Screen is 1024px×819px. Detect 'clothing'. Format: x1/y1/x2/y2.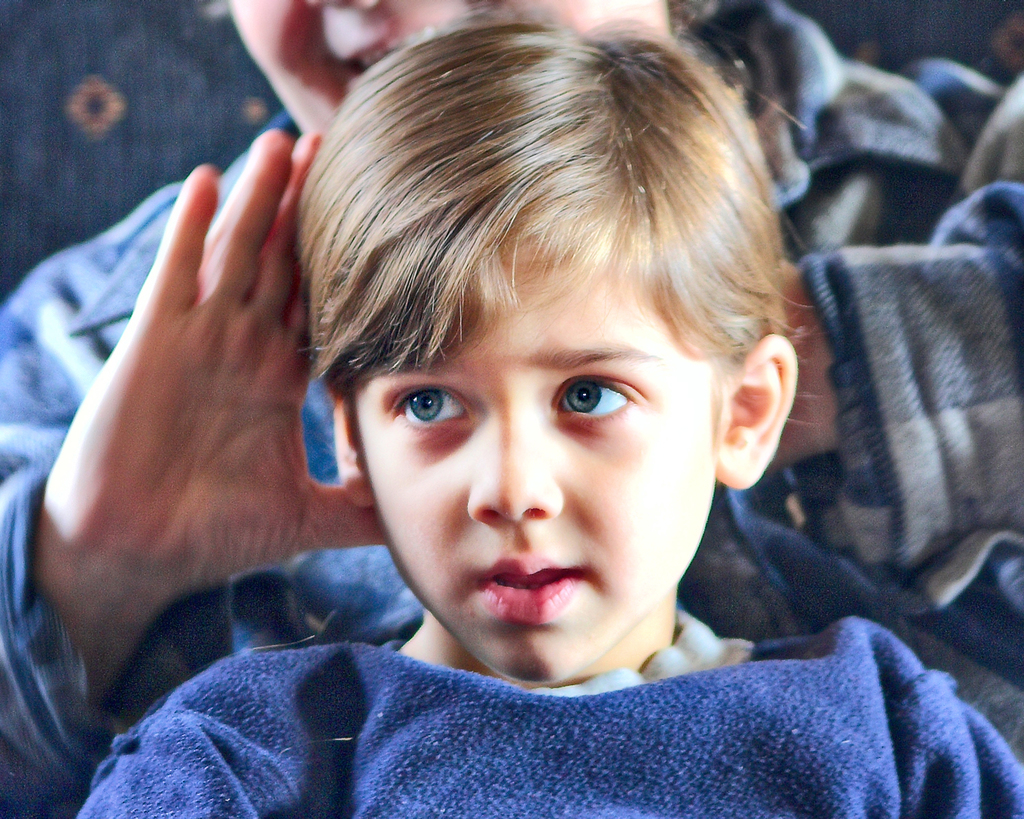
80/640/1023/818.
